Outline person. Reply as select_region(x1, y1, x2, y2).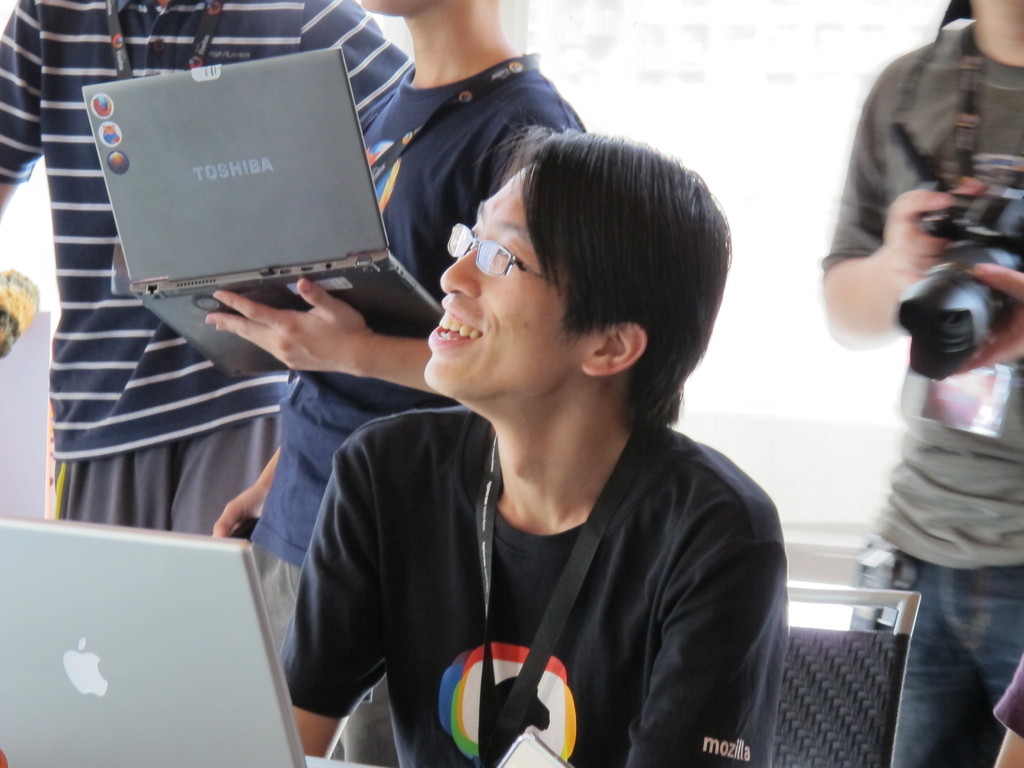
select_region(810, 0, 1023, 767).
